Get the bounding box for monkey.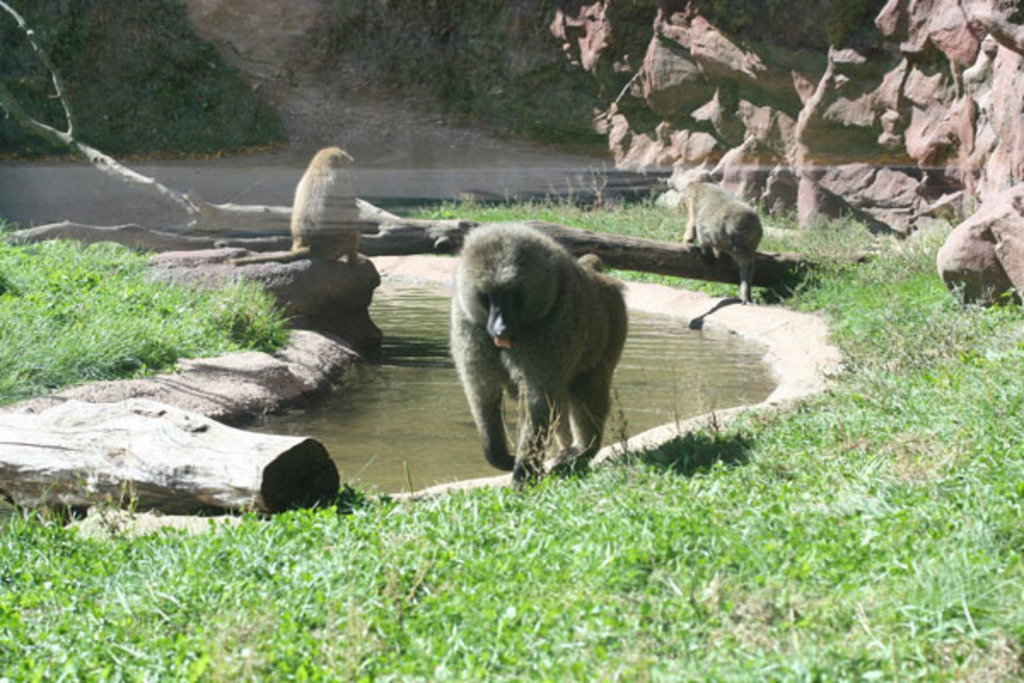
[left=674, top=183, right=763, bottom=307].
